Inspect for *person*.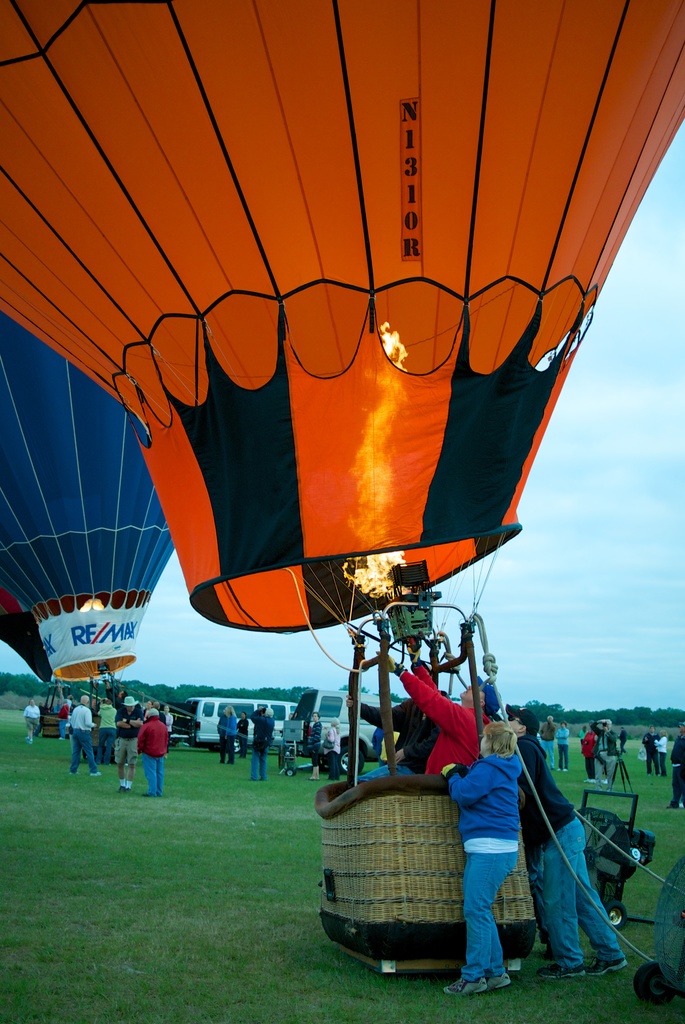
Inspection: select_region(439, 726, 524, 1001).
